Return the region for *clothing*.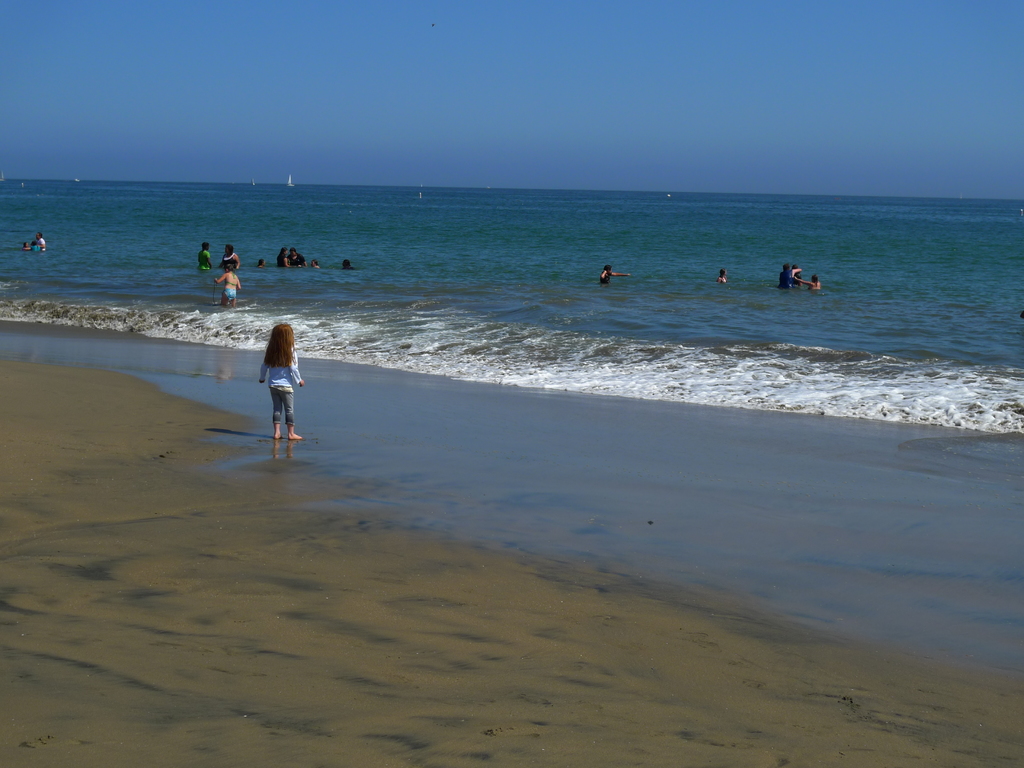
<bbox>778, 268, 792, 287</bbox>.
